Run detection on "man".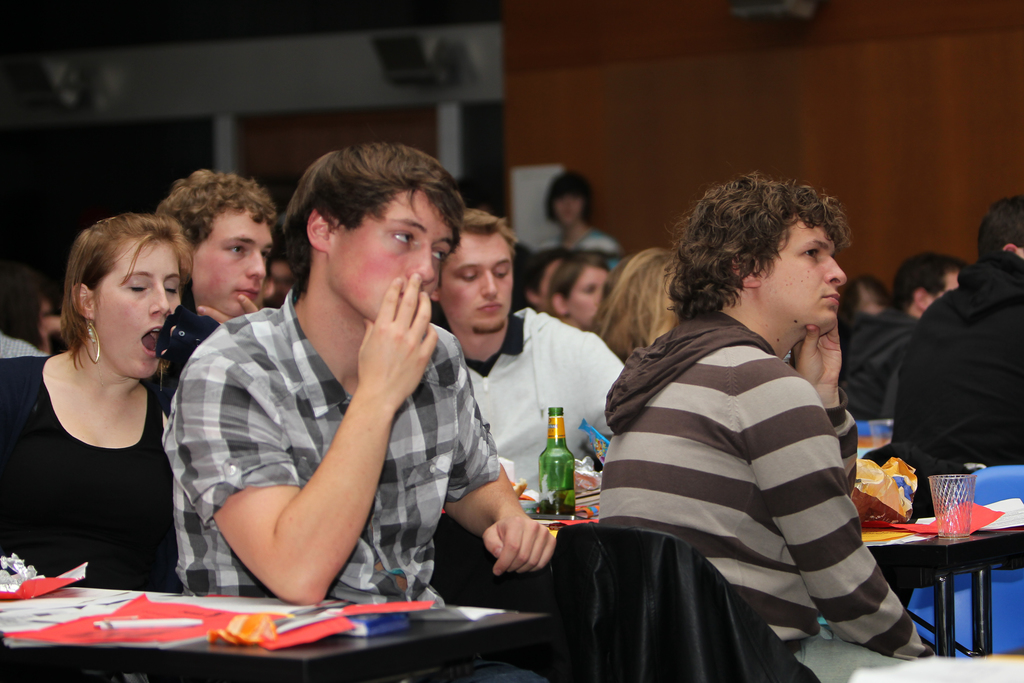
Result: x1=530, y1=167, x2=627, y2=252.
